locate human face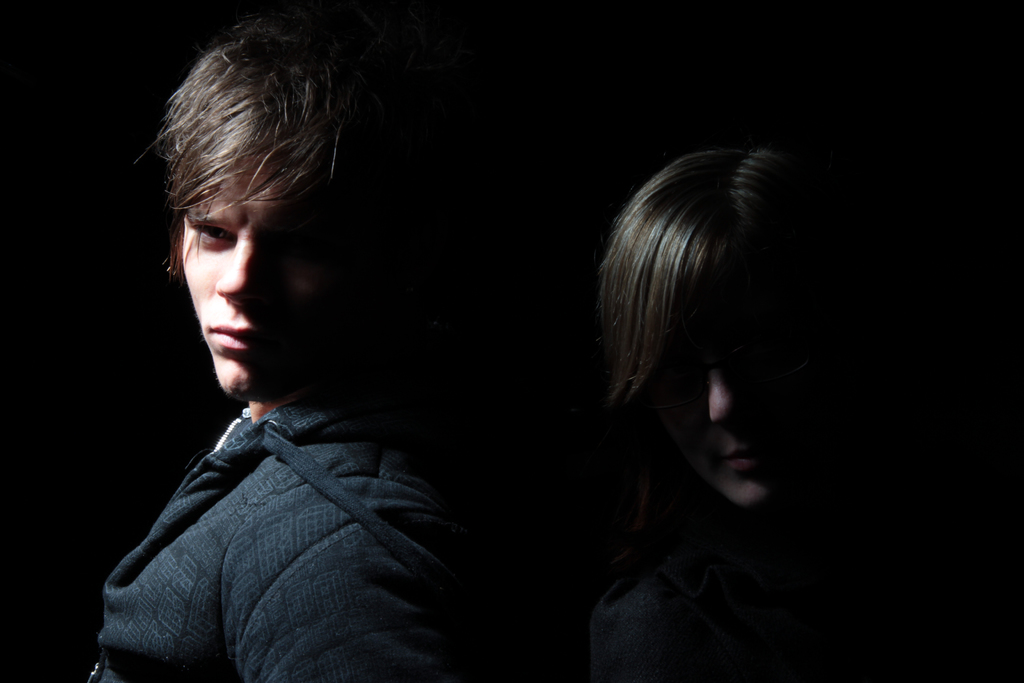
179 156 359 391
